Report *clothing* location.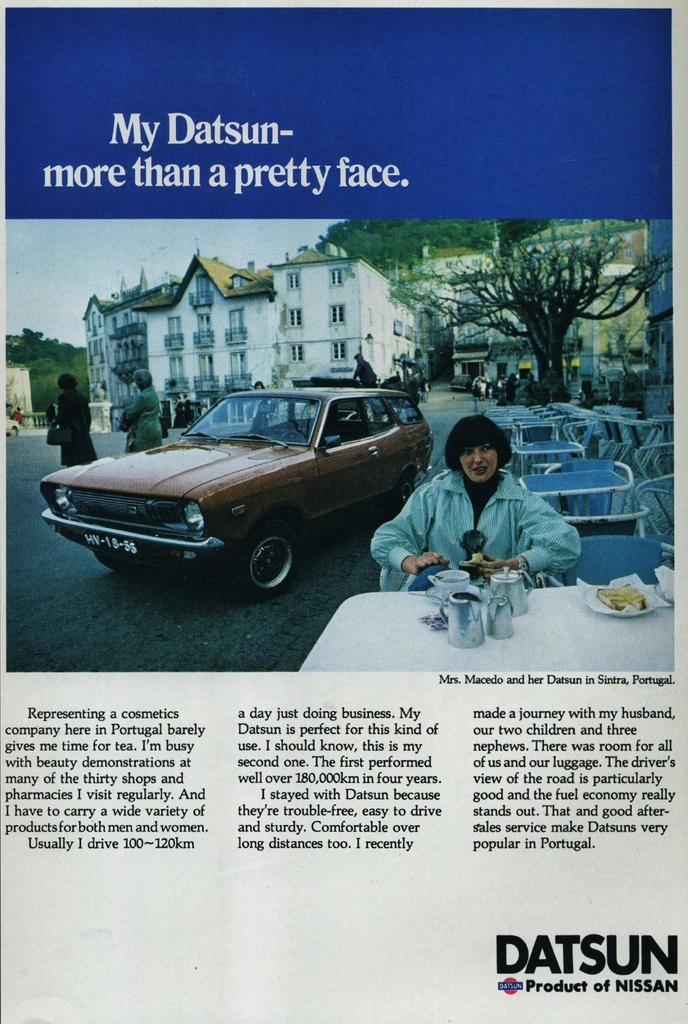
Report: (359, 438, 578, 580).
